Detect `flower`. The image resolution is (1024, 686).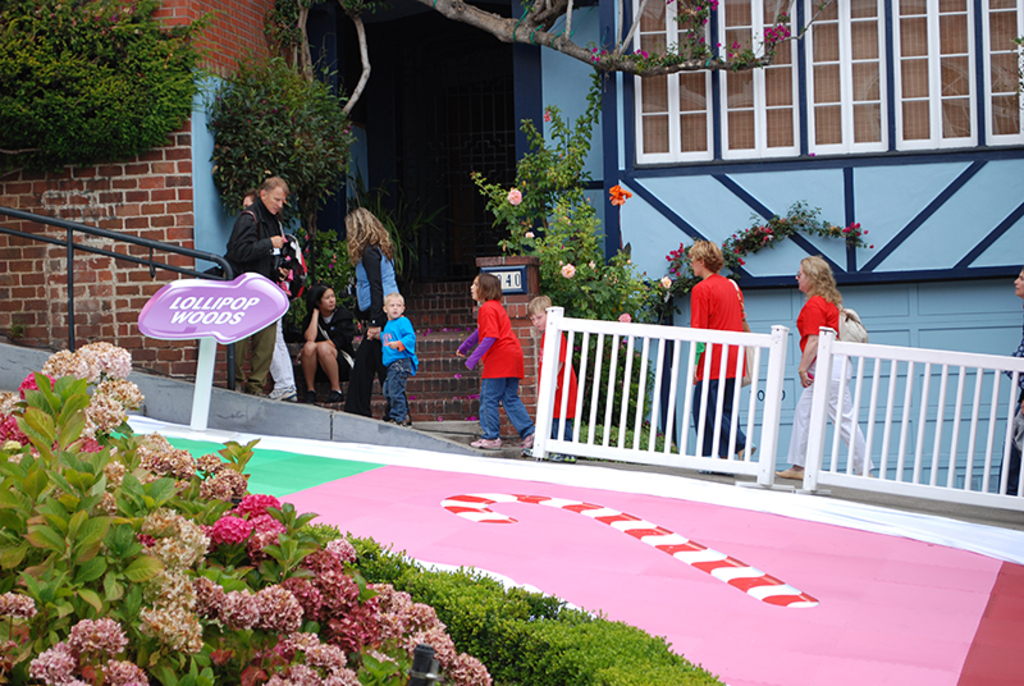
<box>617,311,634,326</box>.
